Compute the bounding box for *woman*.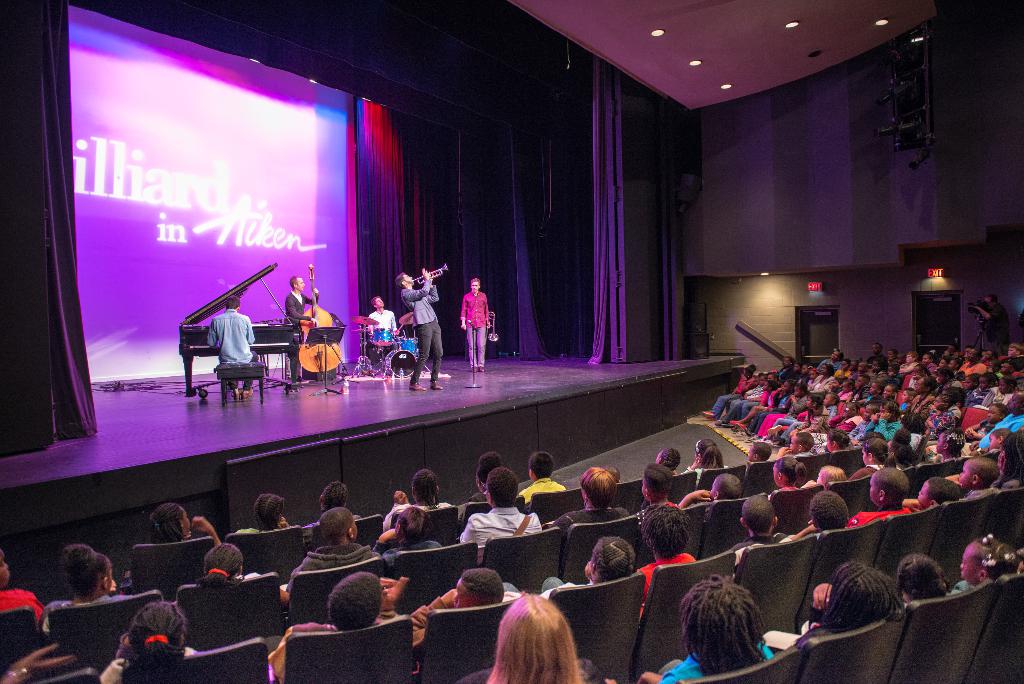
BBox(45, 548, 134, 631).
